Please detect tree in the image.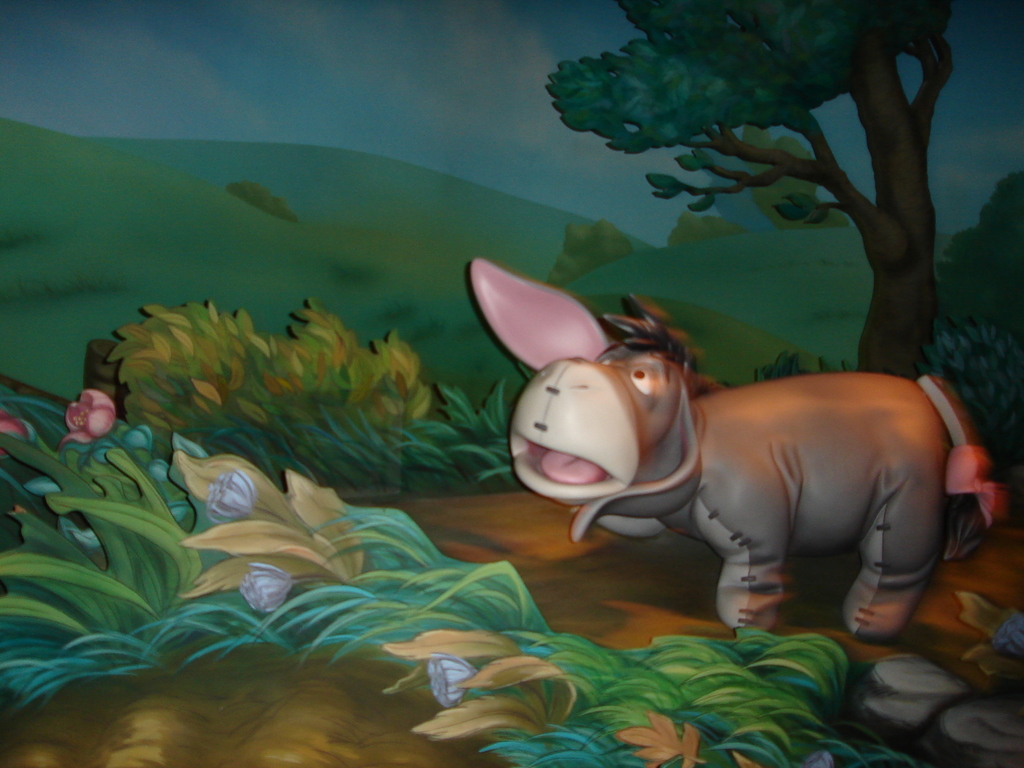
bbox=(547, 217, 636, 290).
